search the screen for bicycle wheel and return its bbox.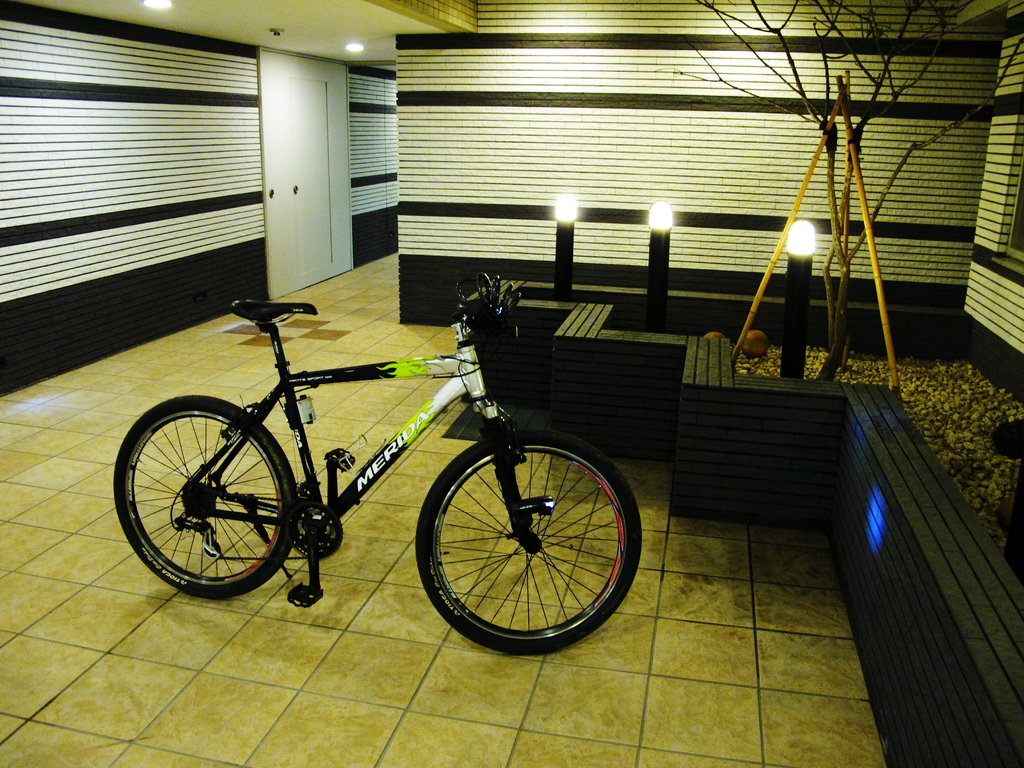
Found: {"x1": 408, "y1": 430, "x2": 659, "y2": 662}.
